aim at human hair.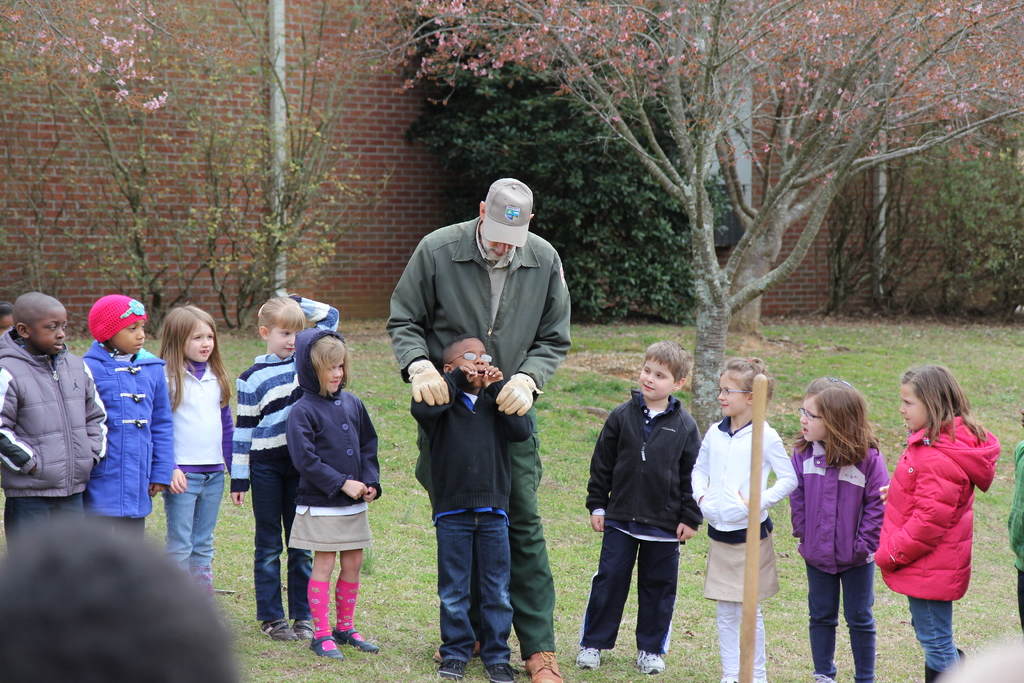
Aimed at <region>794, 377, 877, 474</region>.
